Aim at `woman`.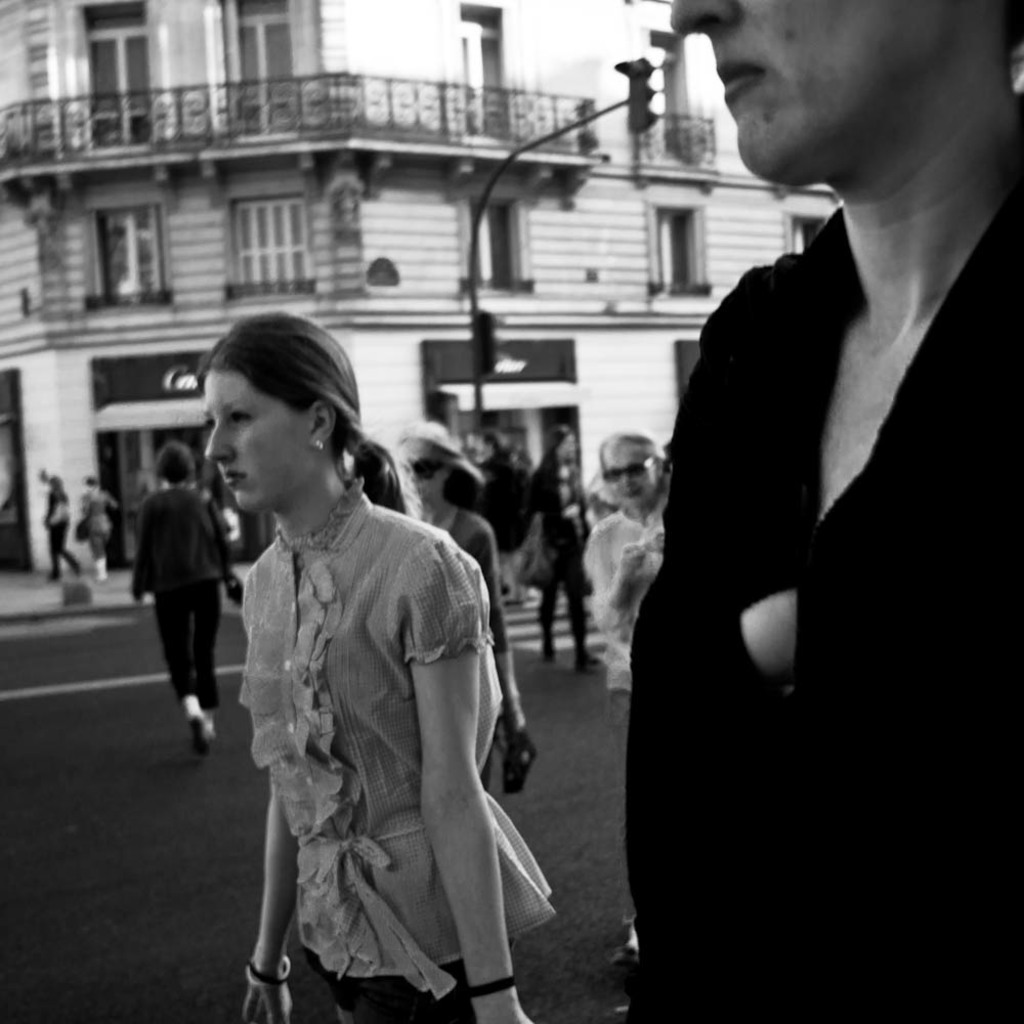
Aimed at crop(43, 470, 70, 577).
